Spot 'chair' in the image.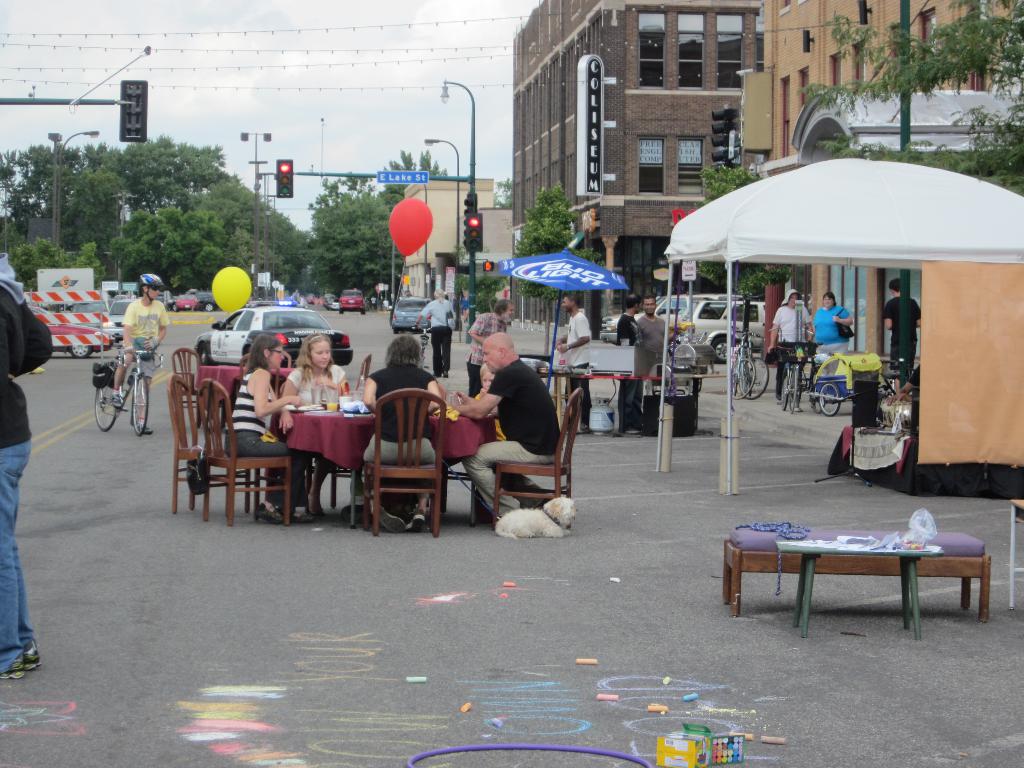
'chair' found at 492/390/588/528.
